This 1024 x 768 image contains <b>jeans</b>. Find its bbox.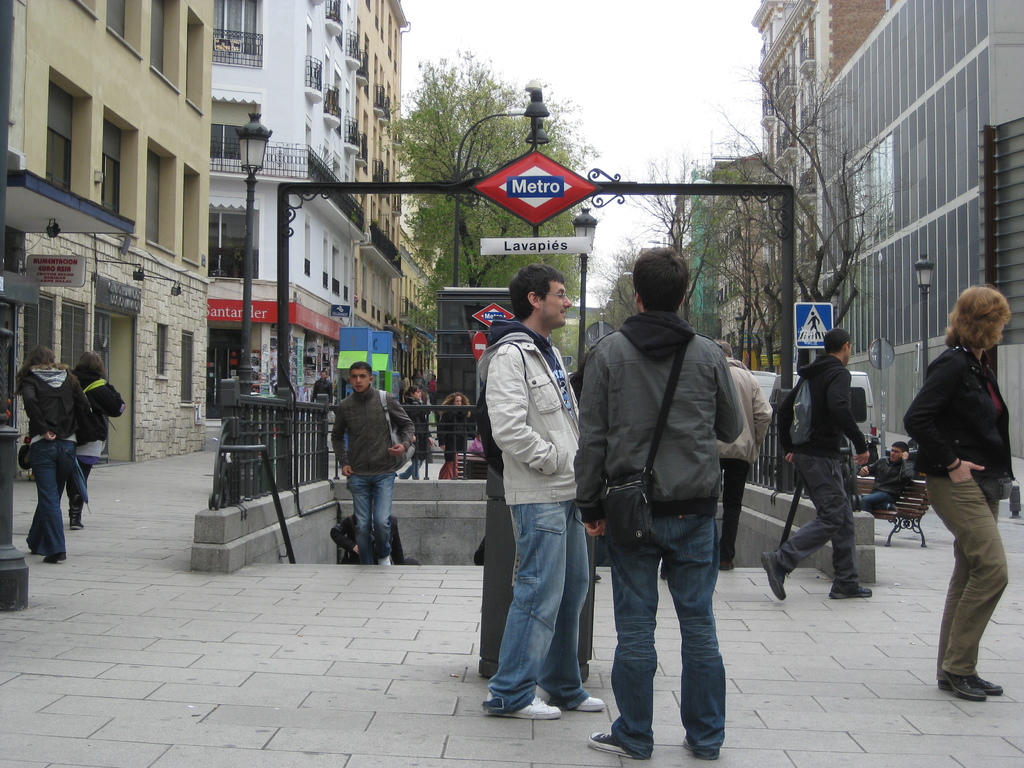
l=604, t=502, r=742, b=767.
